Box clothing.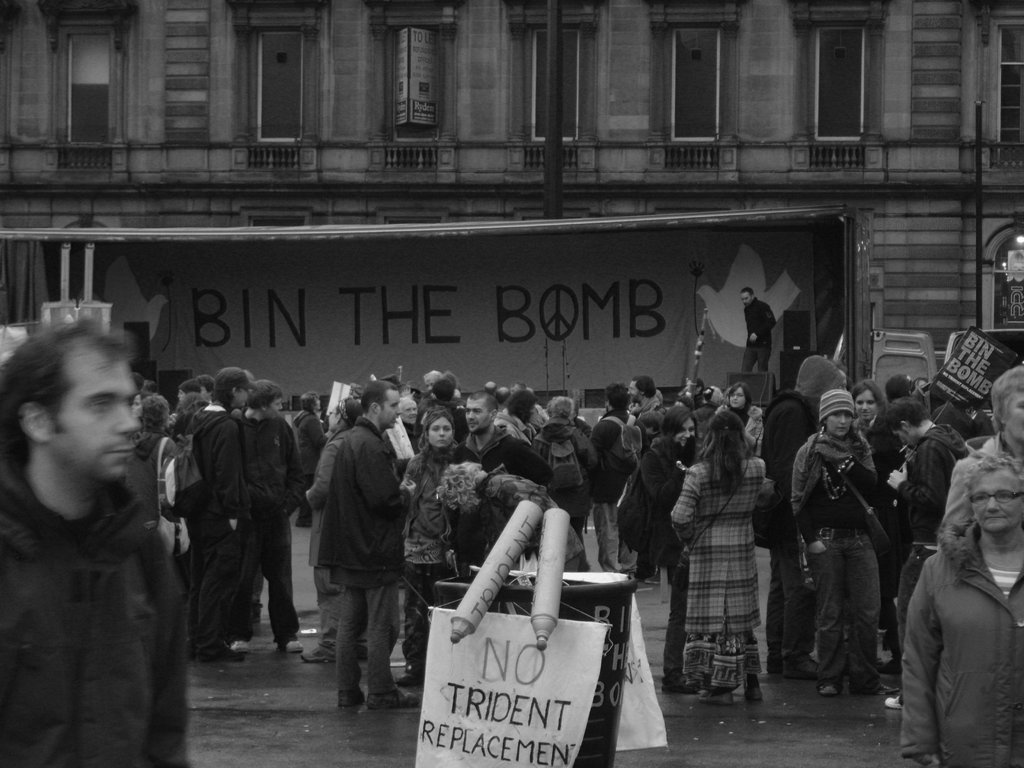
(x1=901, y1=544, x2=1023, y2=767).
